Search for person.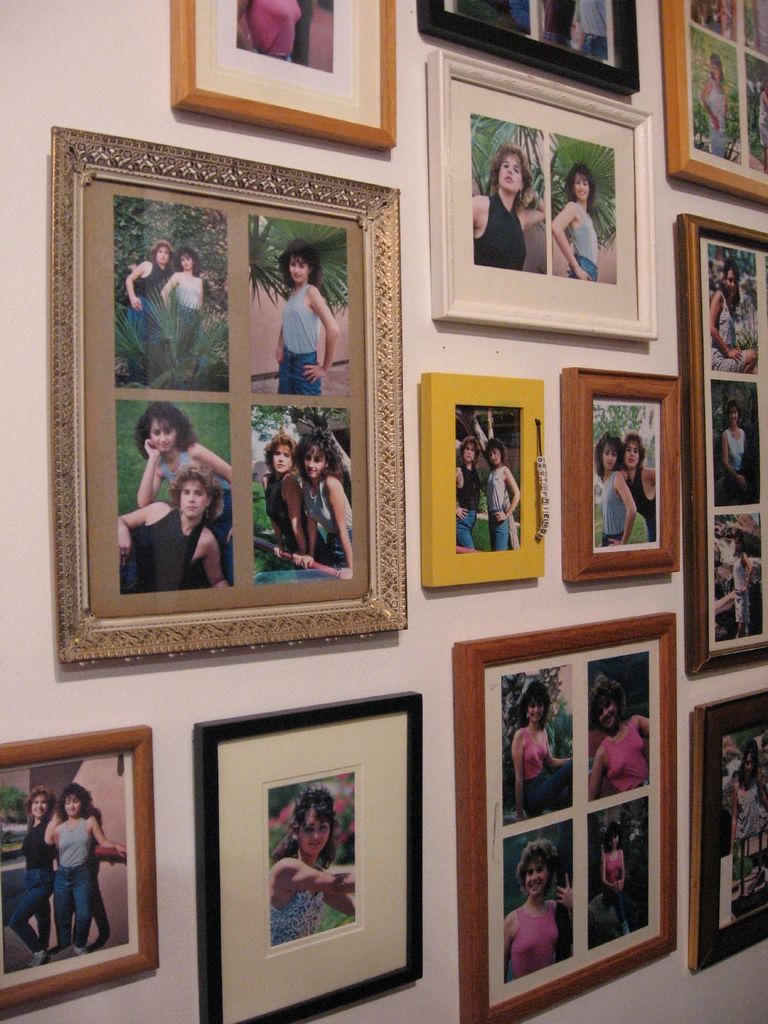
Found at <region>730, 532, 751, 637</region>.
